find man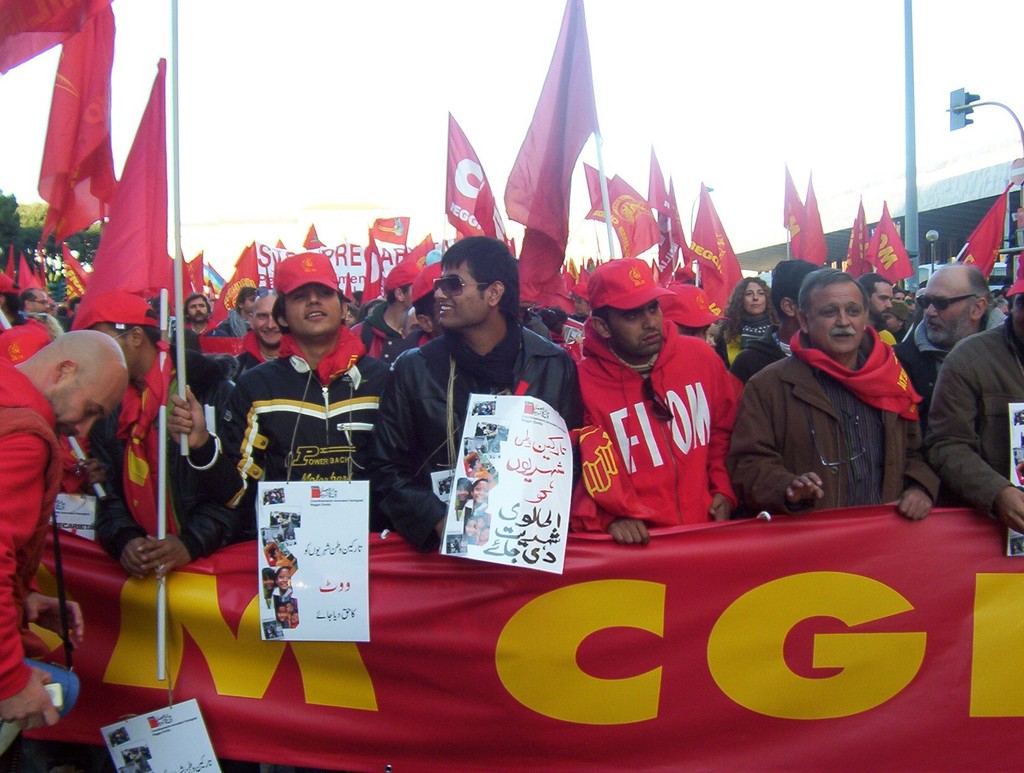
{"x1": 925, "y1": 259, "x2": 1023, "y2": 538}
